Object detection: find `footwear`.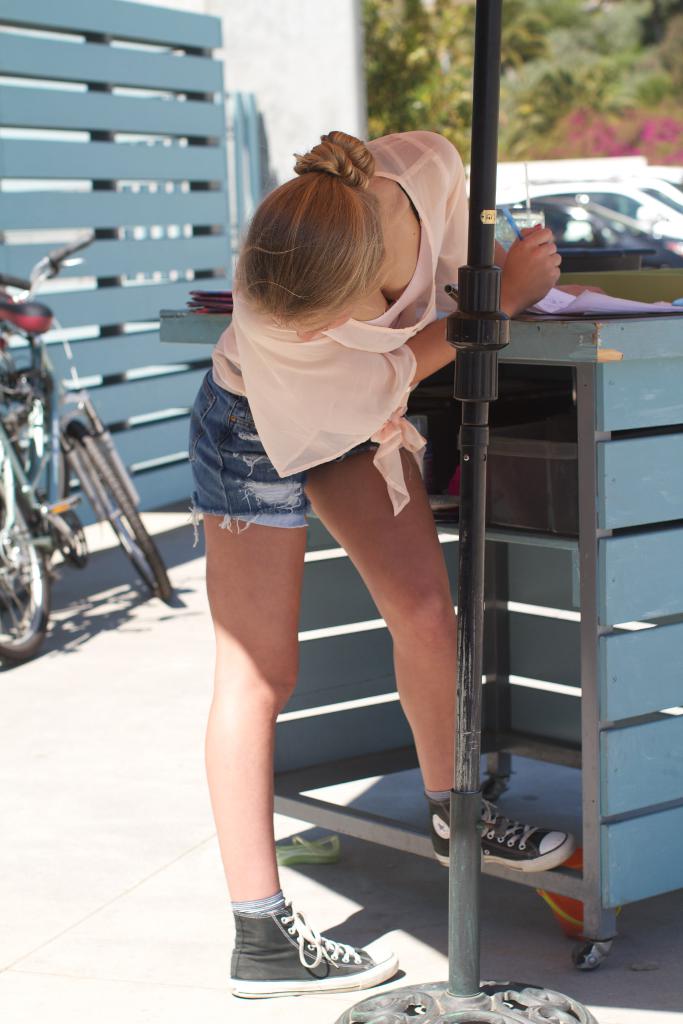
x1=227, y1=900, x2=409, y2=1002.
